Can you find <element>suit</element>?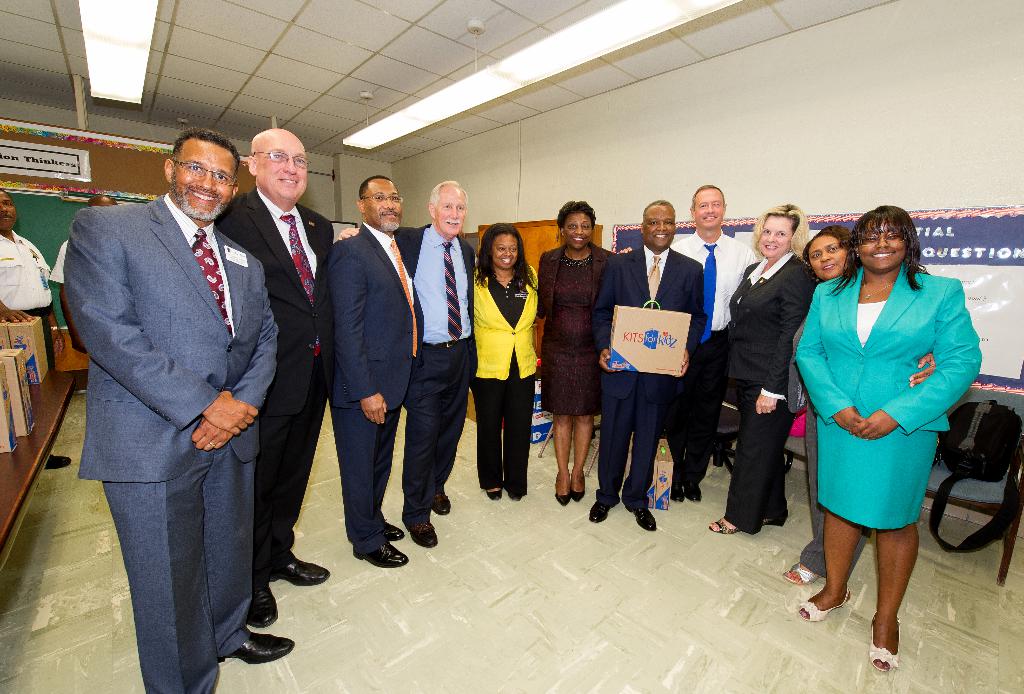
Yes, bounding box: region(214, 184, 335, 585).
